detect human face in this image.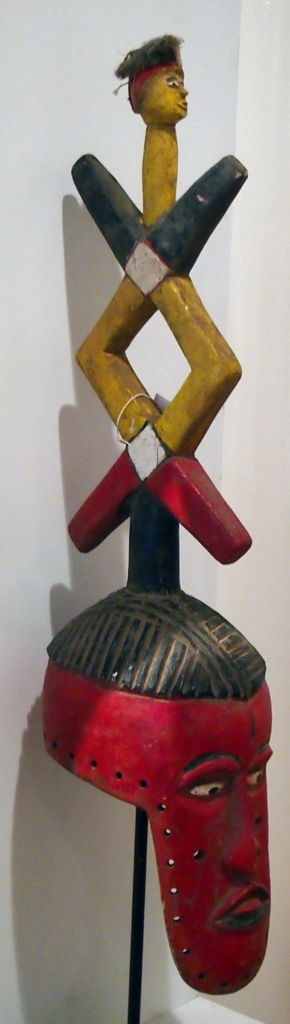
Detection: locate(151, 68, 187, 120).
